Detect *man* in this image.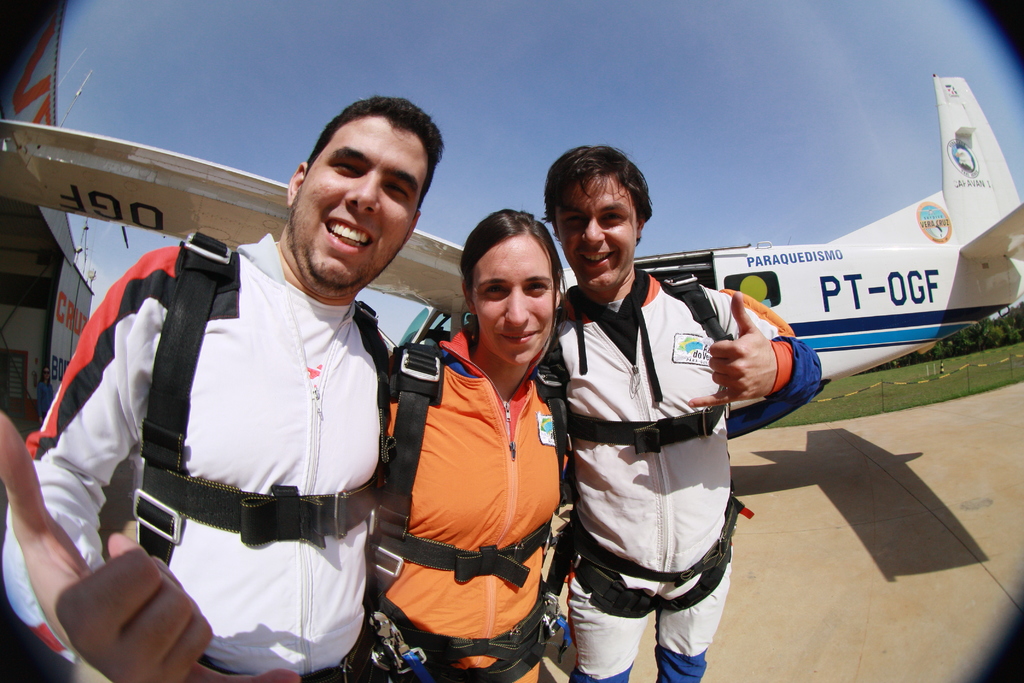
Detection: box(545, 144, 822, 682).
